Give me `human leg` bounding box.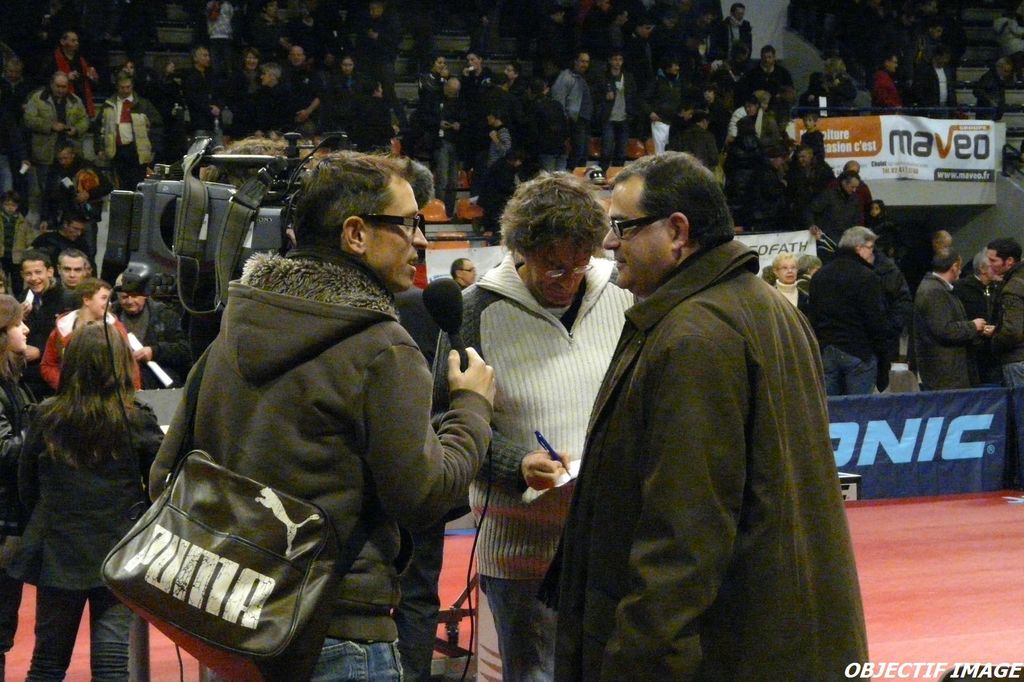
box=[601, 115, 615, 169].
